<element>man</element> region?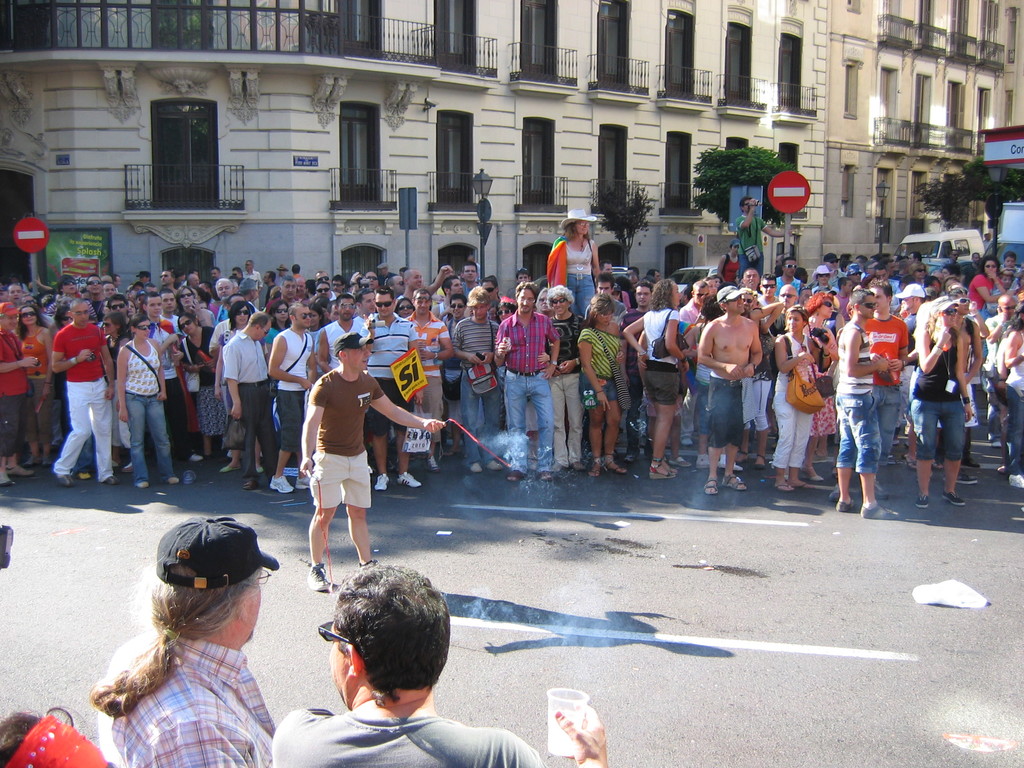
[x1=435, y1=268, x2=452, y2=301]
